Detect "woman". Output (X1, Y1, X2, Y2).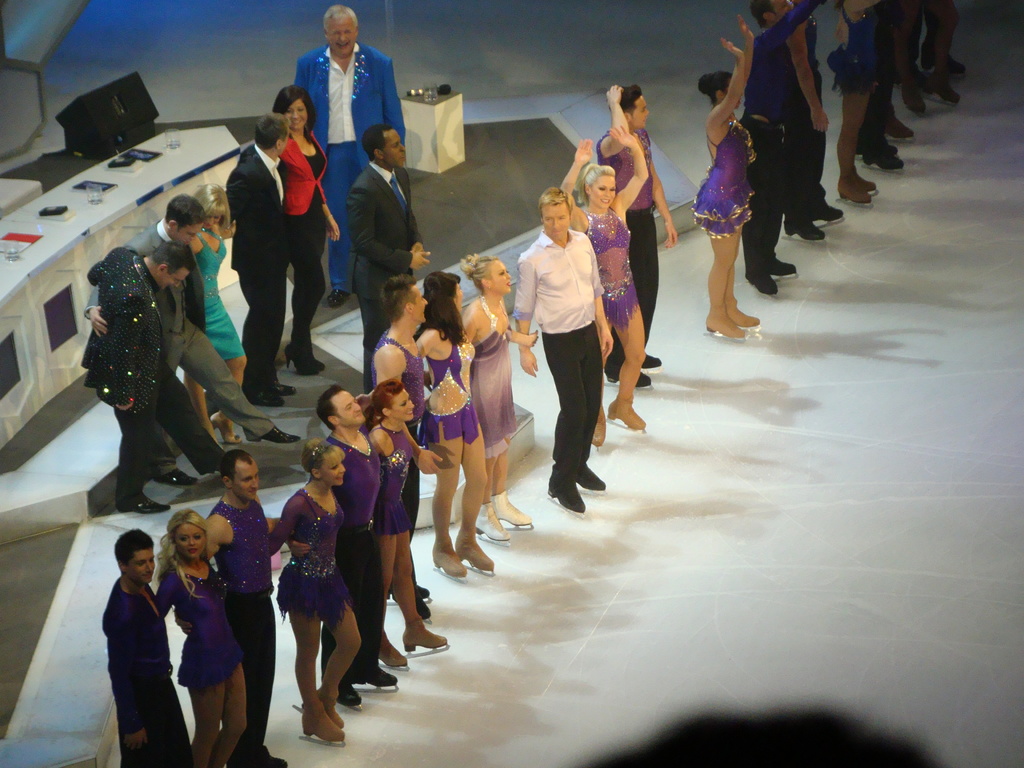
(260, 435, 359, 735).
